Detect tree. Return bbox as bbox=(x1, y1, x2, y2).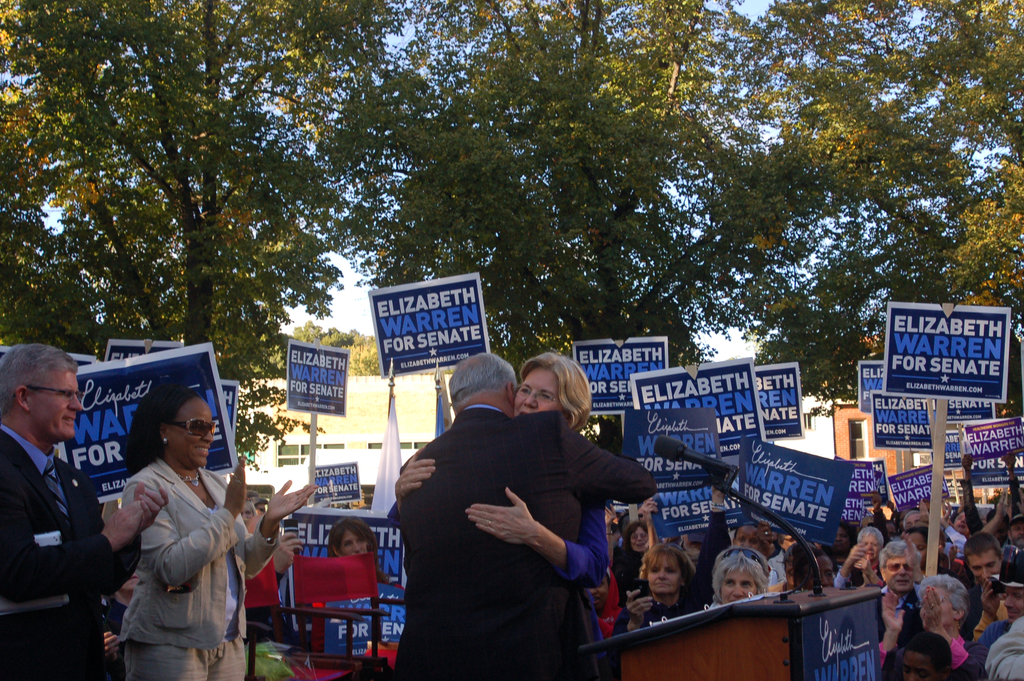
bbox=(685, 0, 1023, 404).
